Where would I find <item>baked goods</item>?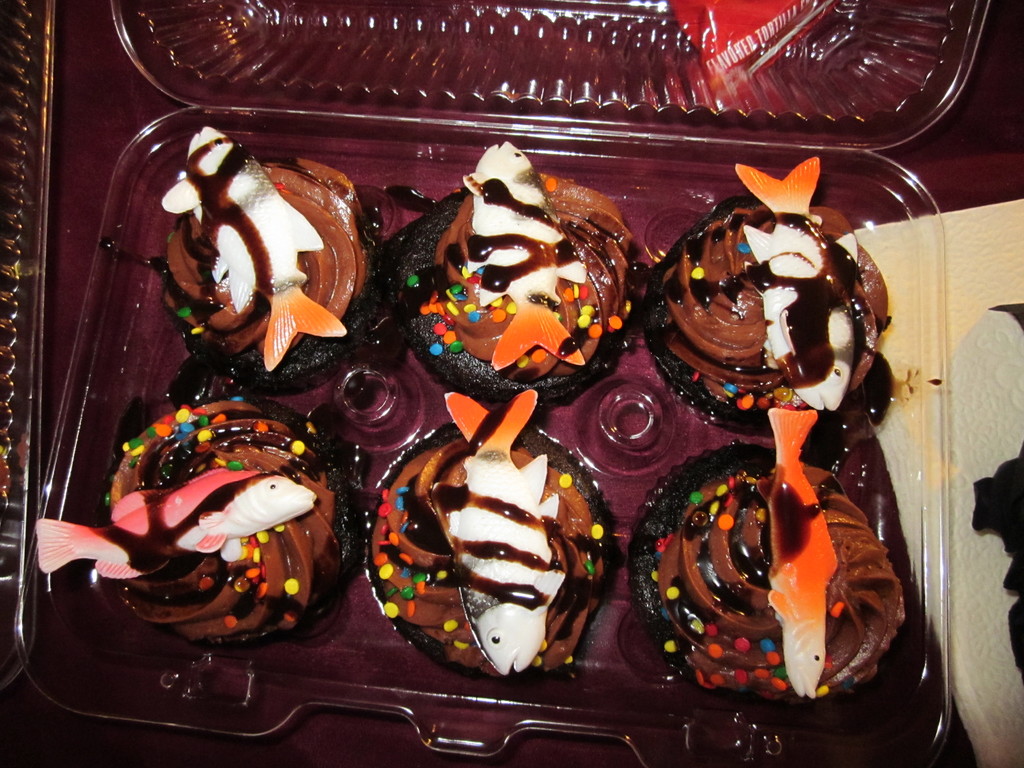
At 393 140 653 406.
